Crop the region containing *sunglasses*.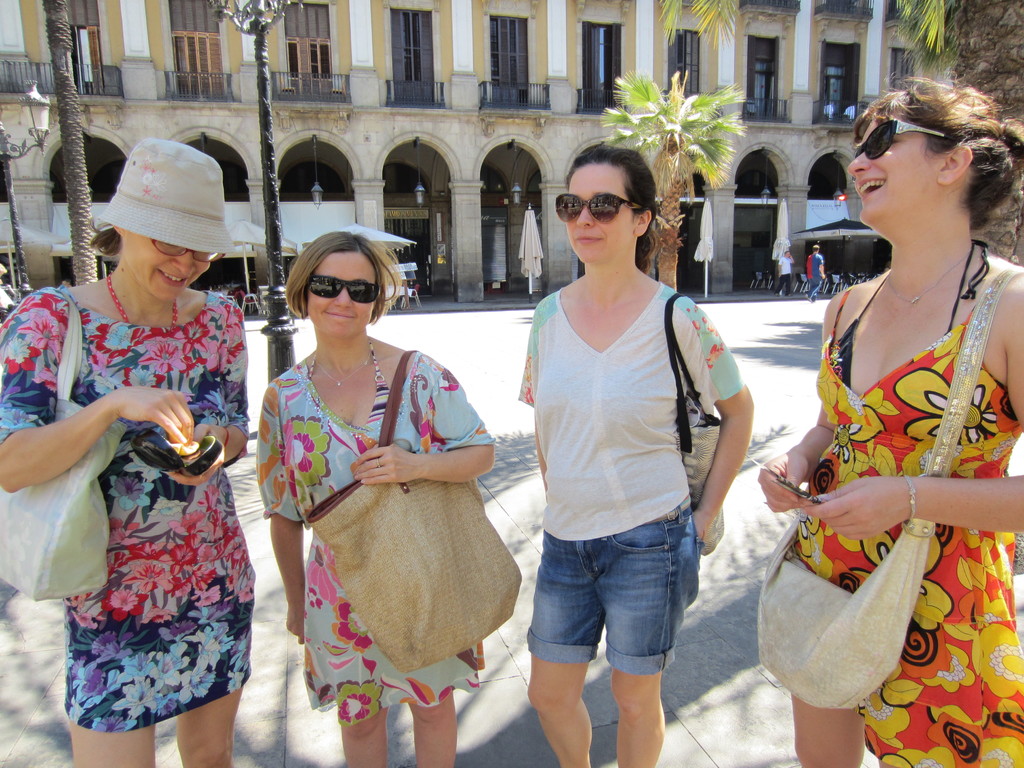
Crop region: 309, 274, 380, 301.
